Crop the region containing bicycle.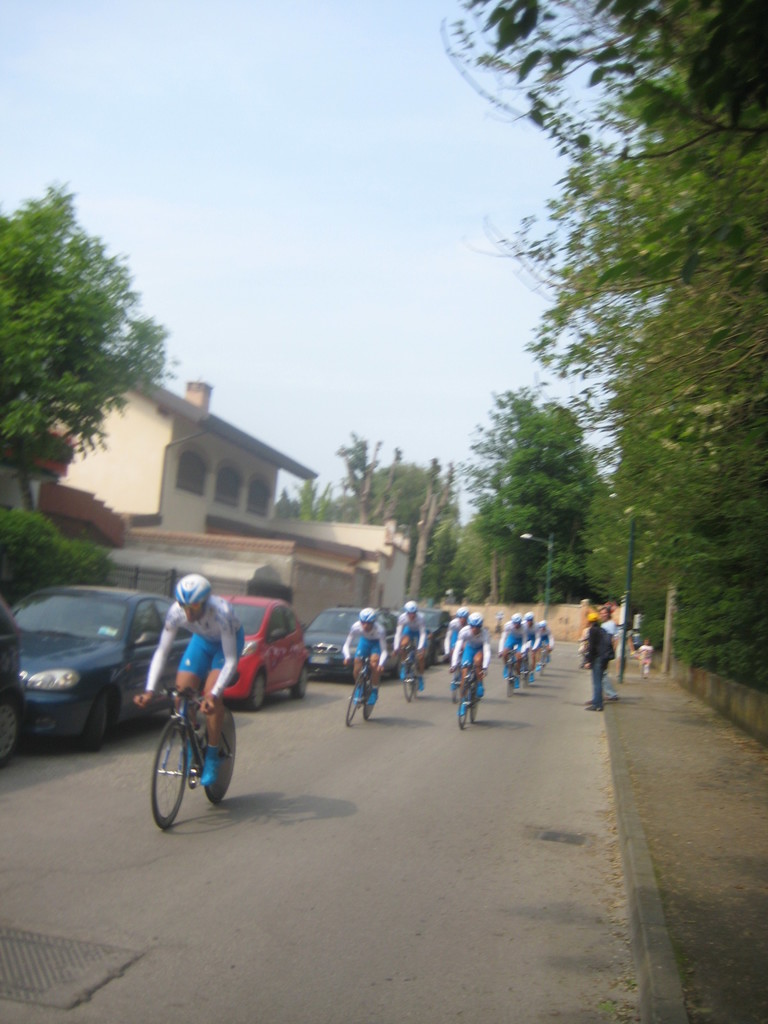
Crop region: [342, 650, 381, 725].
